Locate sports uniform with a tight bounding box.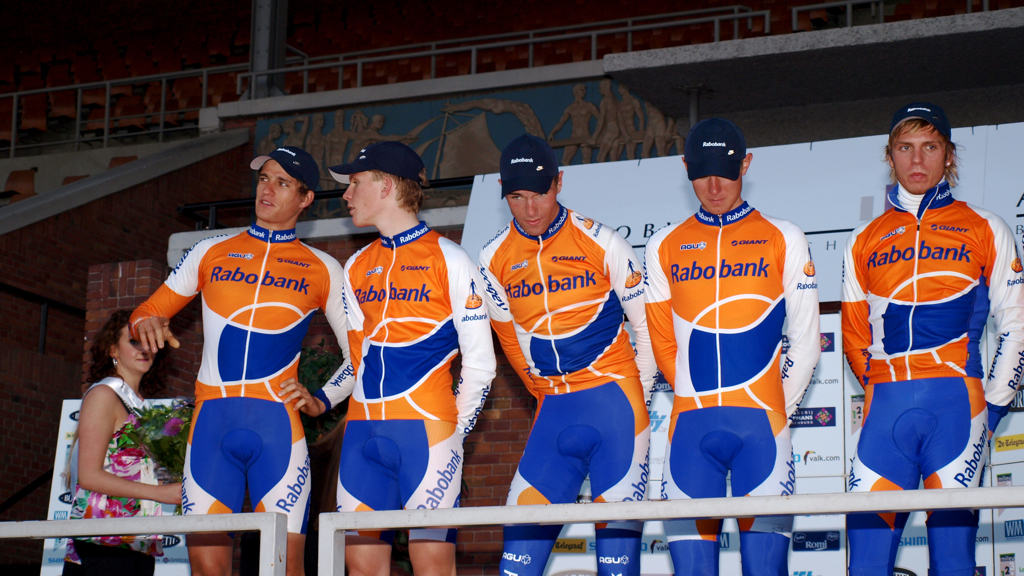
left=846, top=159, right=1018, bottom=575.
